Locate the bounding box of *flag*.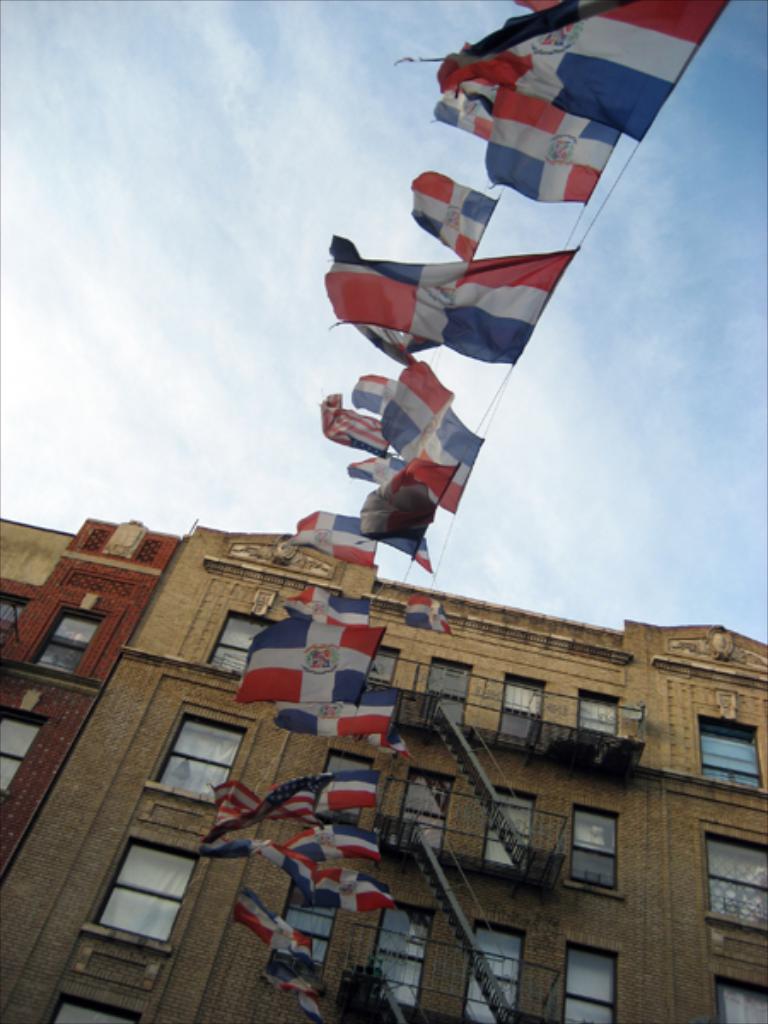
Bounding box: {"left": 275, "top": 843, "right": 326, "bottom": 894}.
